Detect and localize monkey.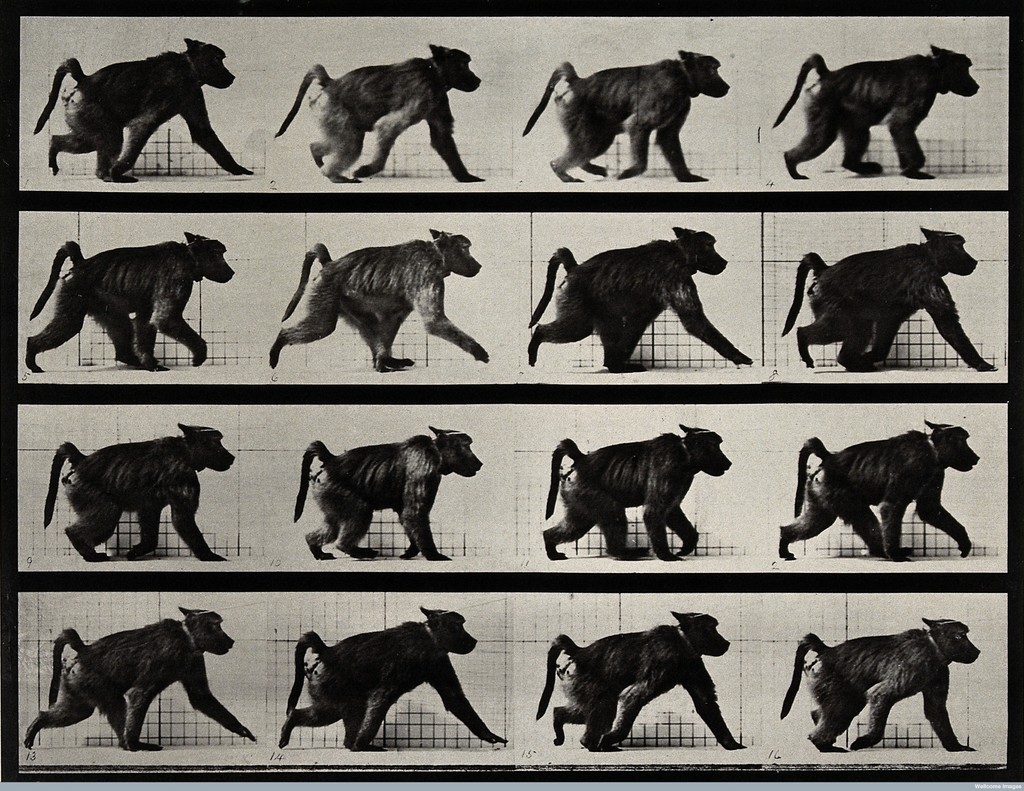
Localized at box(276, 44, 481, 182).
